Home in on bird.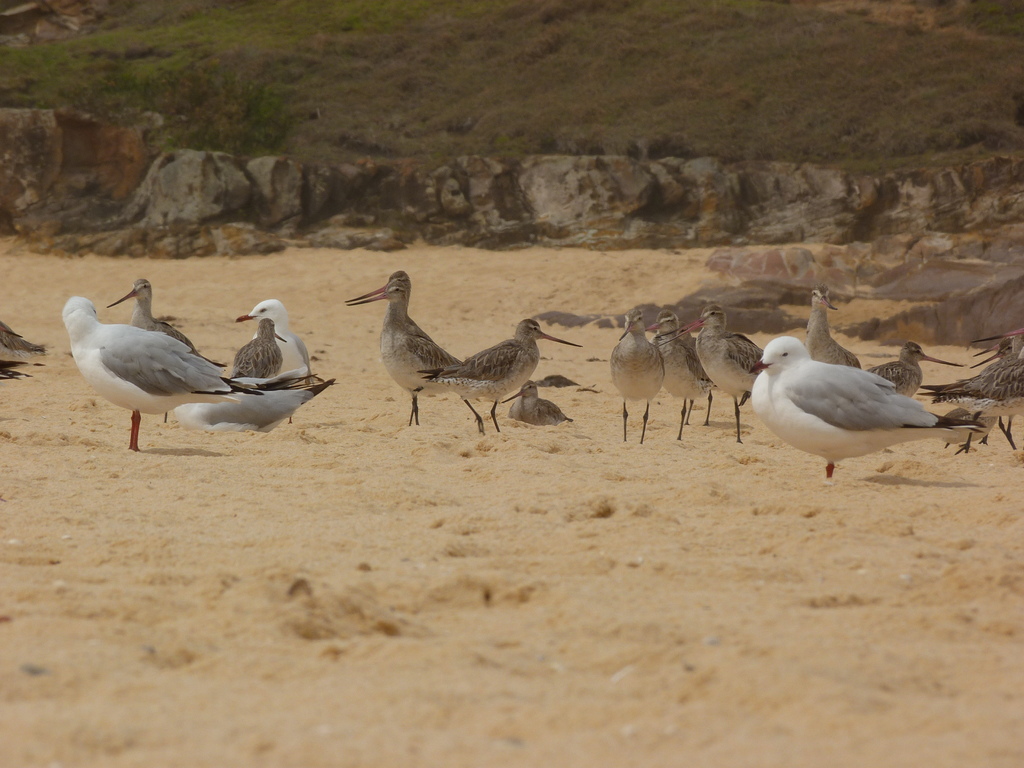
Homed in at 106/275/230/422.
